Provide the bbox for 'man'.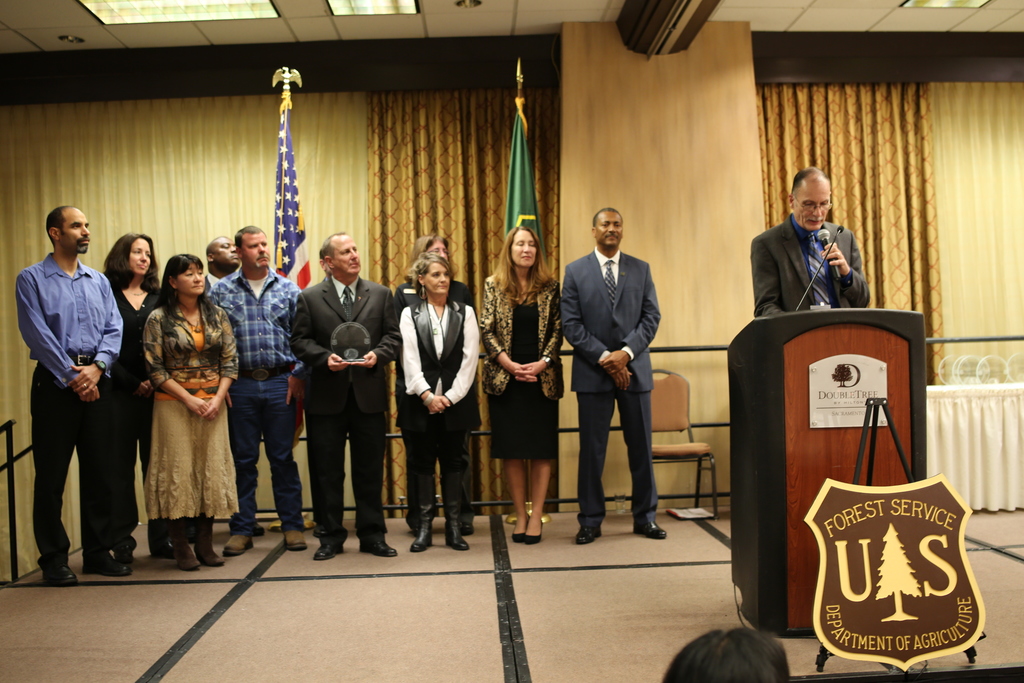
region(290, 229, 401, 562).
